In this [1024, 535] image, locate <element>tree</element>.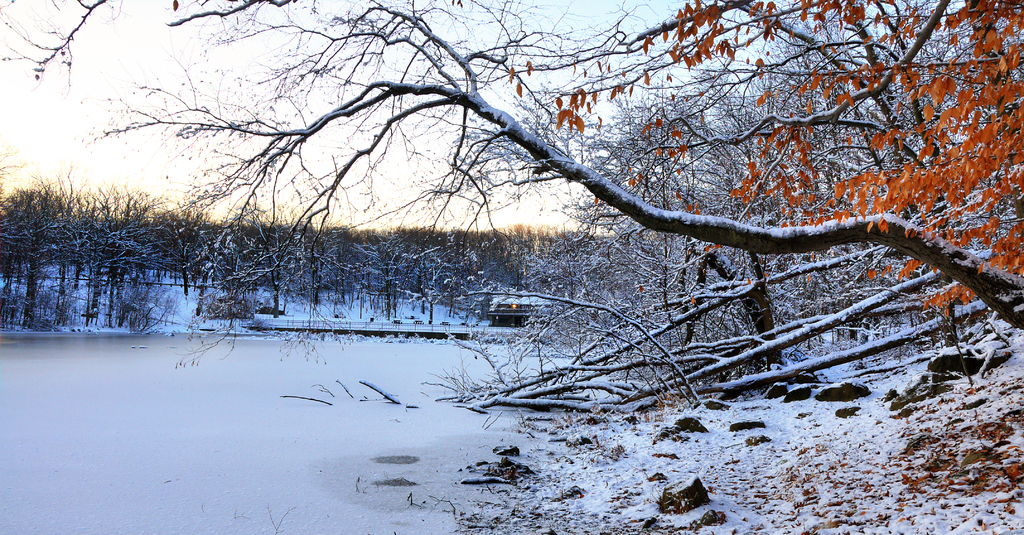
Bounding box: <region>42, 1, 981, 418</region>.
